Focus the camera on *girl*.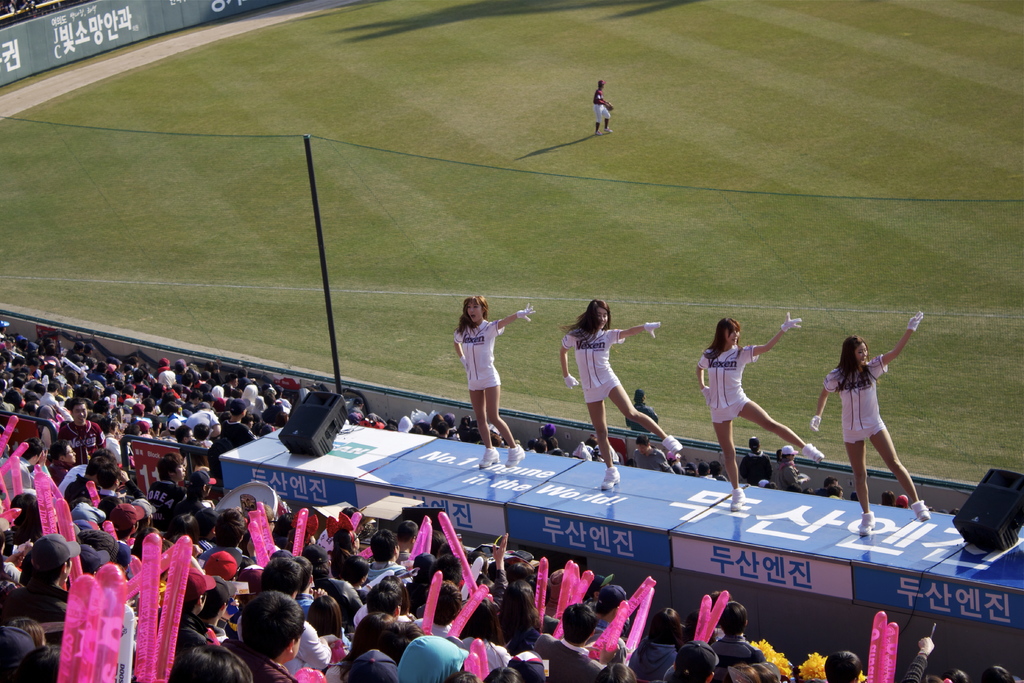
Focus region: 691:308:824:511.
